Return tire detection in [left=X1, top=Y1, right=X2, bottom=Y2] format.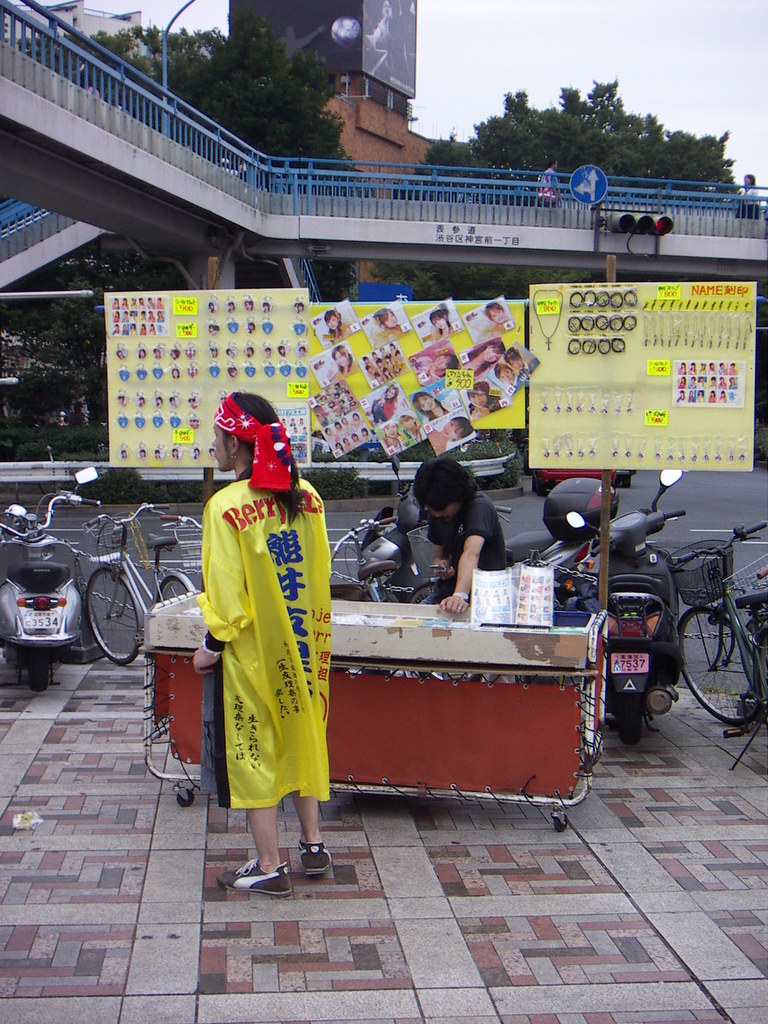
[left=403, top=579, right=442, bottom=608].
